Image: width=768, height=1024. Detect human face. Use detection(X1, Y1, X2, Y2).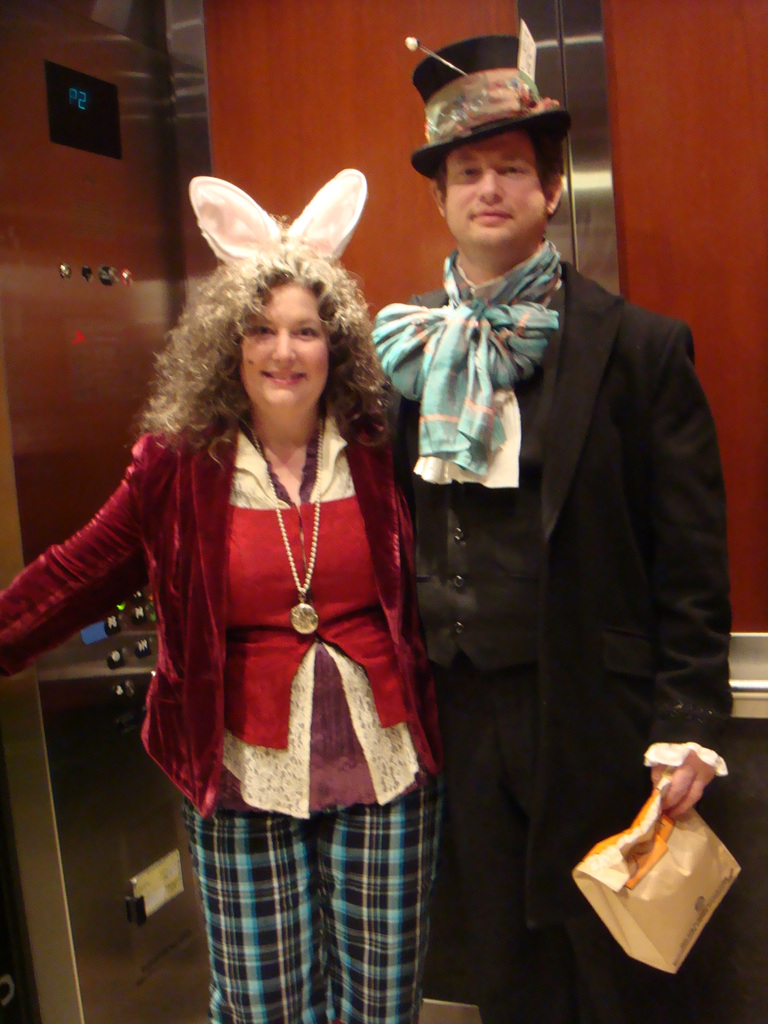
detection(444, 120, 551, 258).
